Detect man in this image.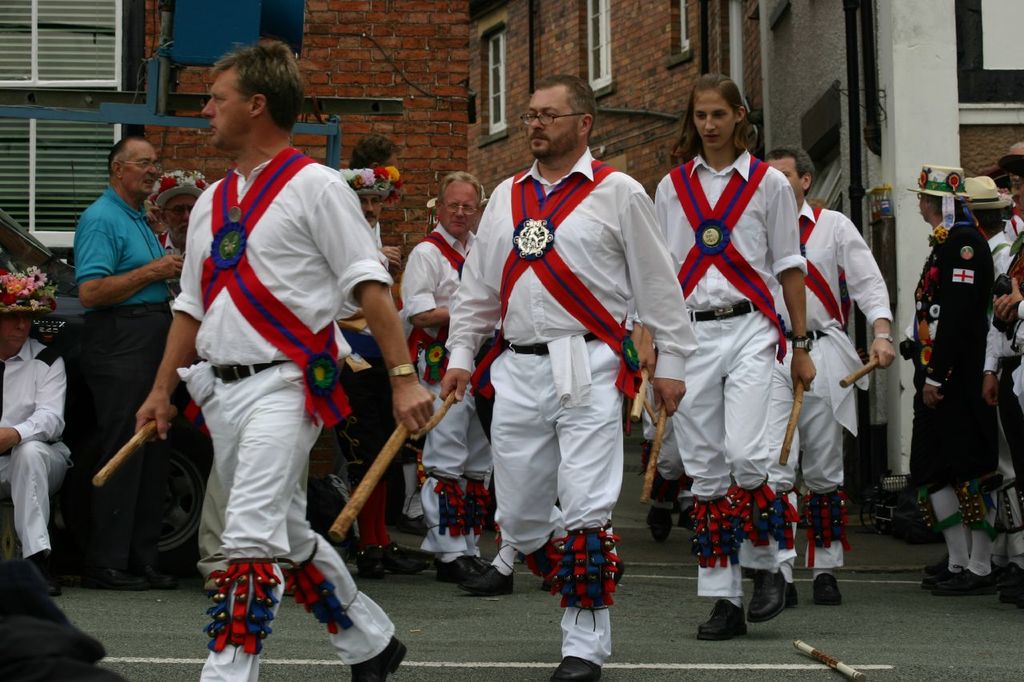
Detection: Rect(902, 164, 1000, 596).
